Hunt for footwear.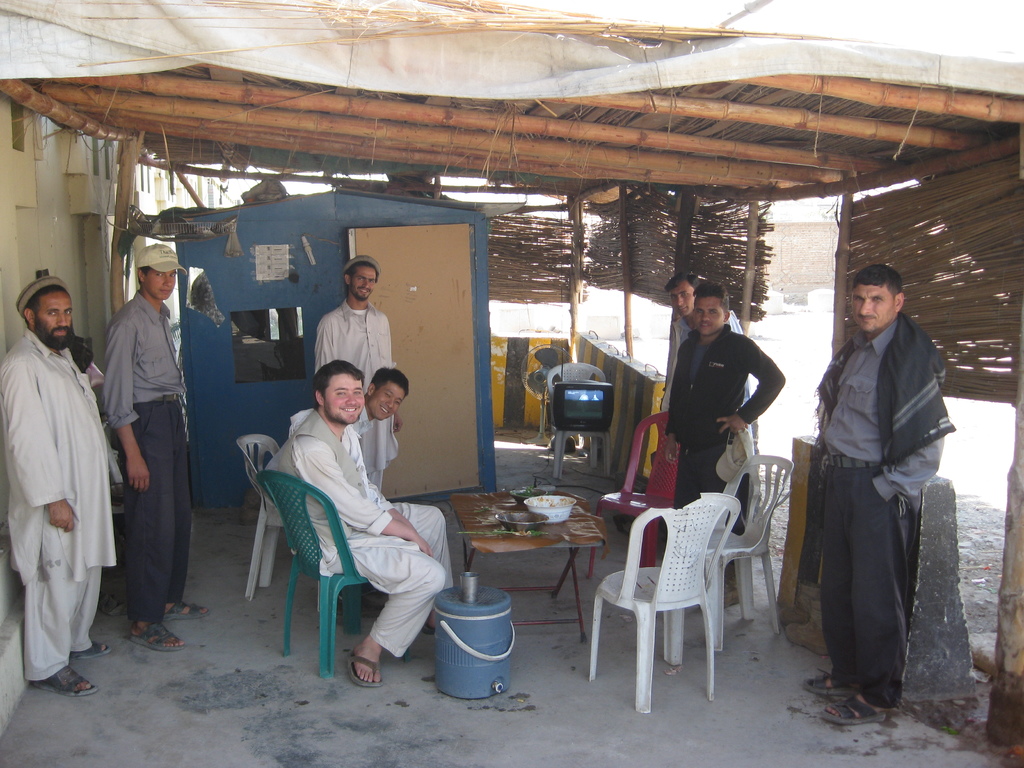
Hunted down at locate(134, 618, 186, 644).
